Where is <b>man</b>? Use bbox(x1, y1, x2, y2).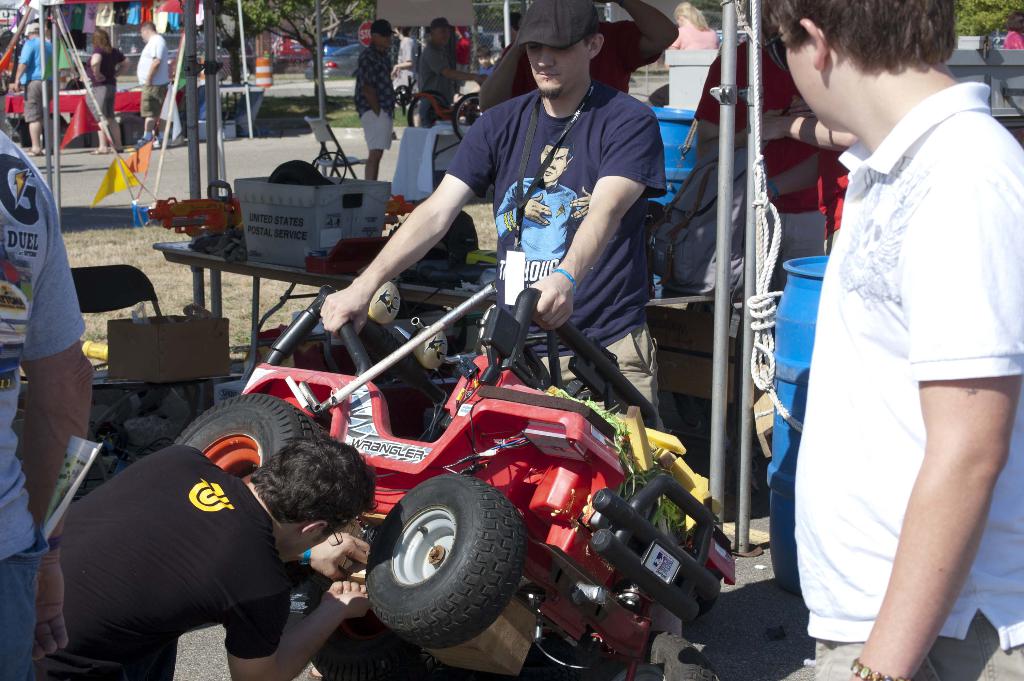
bbox(32, 432, 376, 680).
